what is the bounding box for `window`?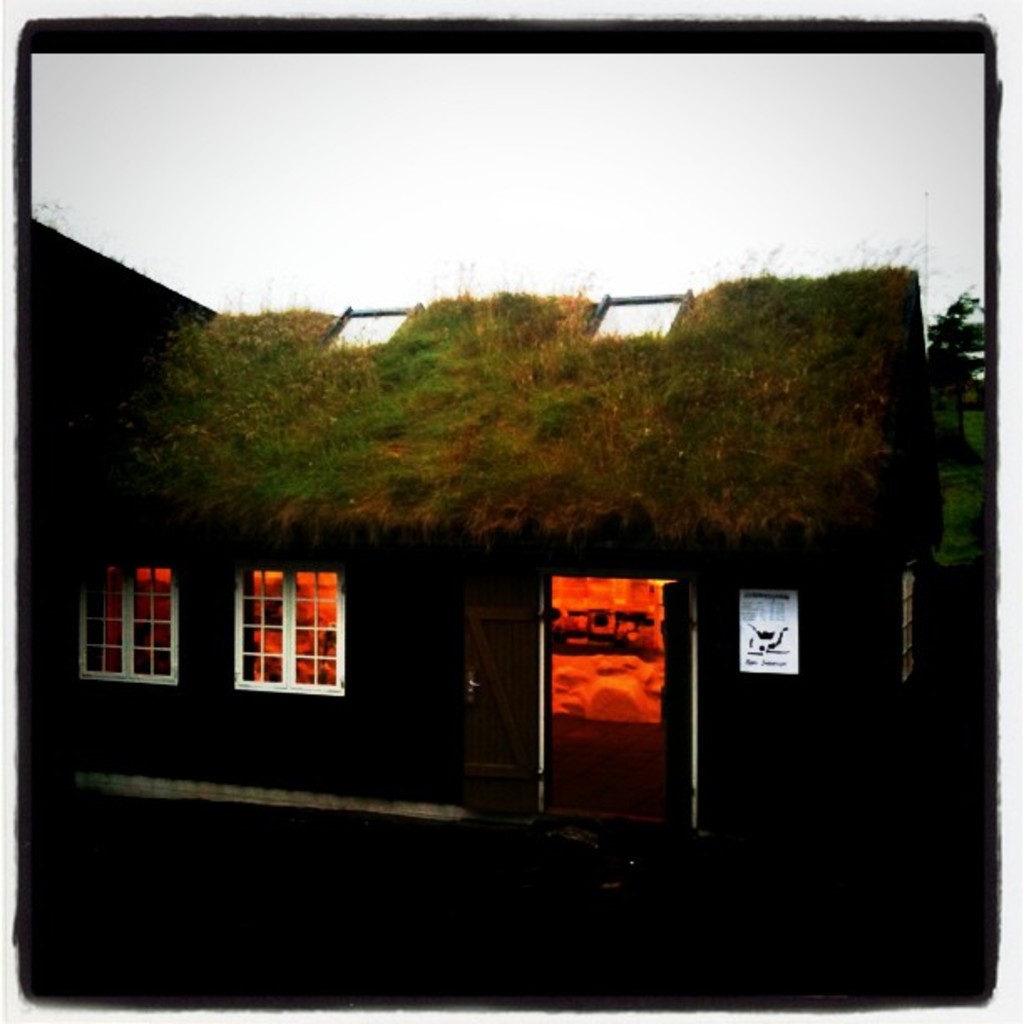
(224,569,355,703).
